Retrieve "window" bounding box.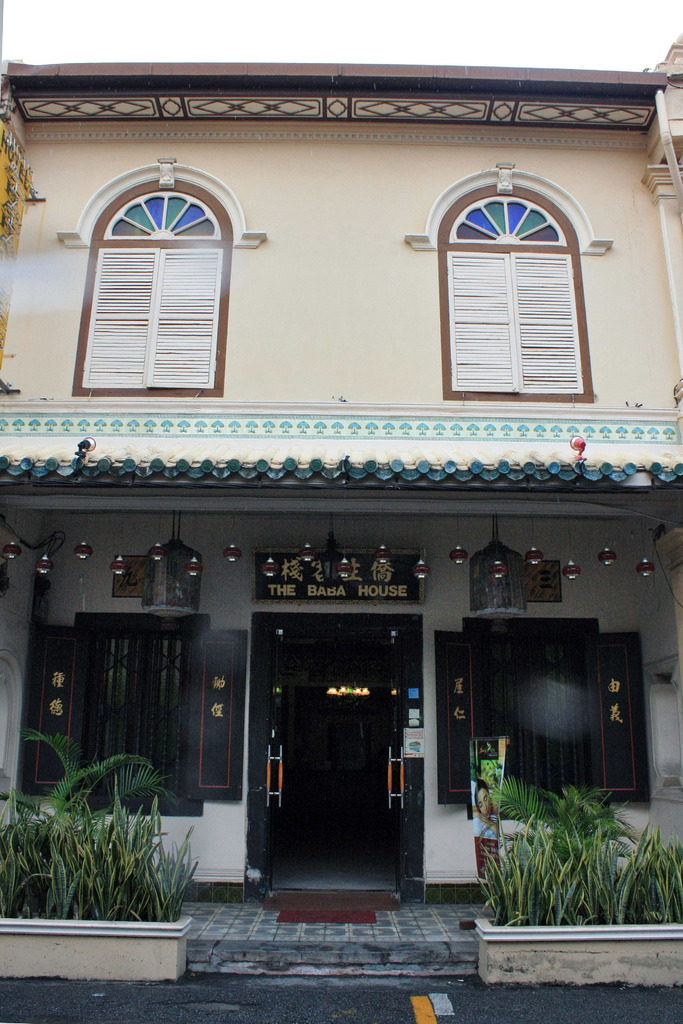
Bounding box: l=434, t=618, r=648, b=808.
